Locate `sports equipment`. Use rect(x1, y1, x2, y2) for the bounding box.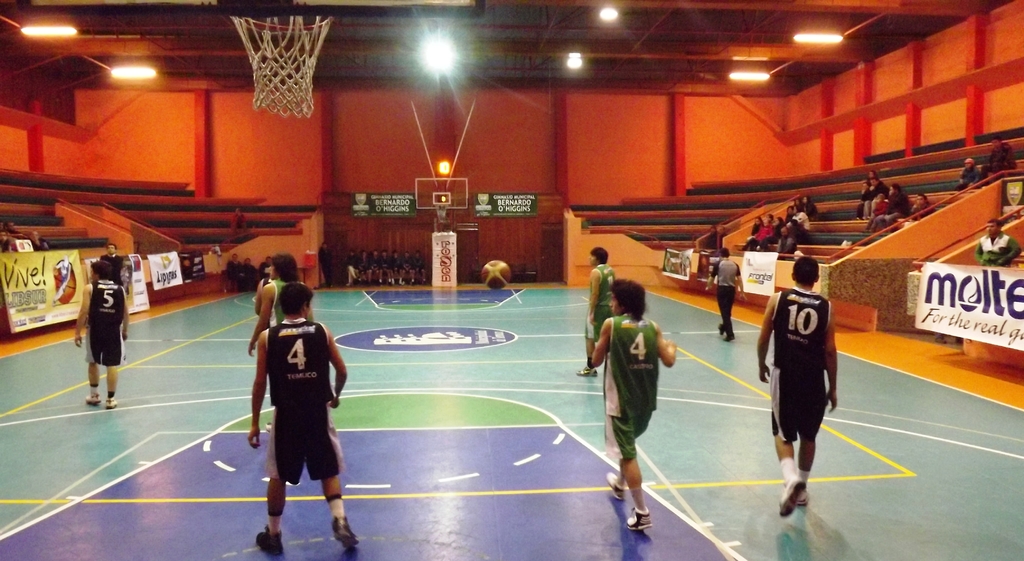
rect(484, 258, 510, 287).
